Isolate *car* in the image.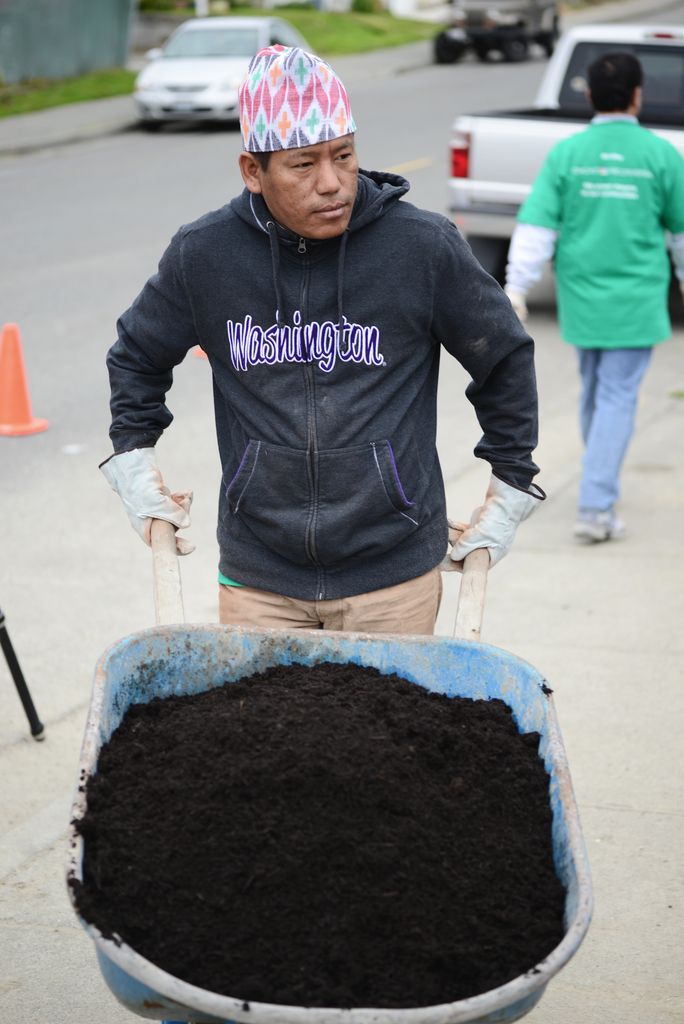
Isolated region: (124, 13, 316, 129).
